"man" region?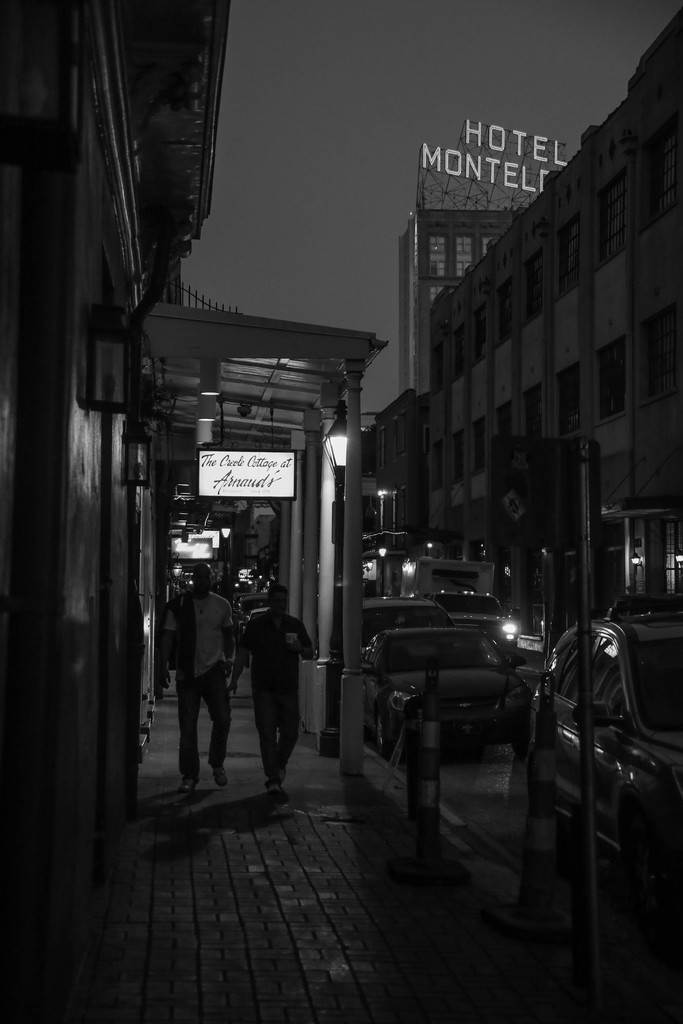
<bbox>244, 586, 309, 794</bbox>
